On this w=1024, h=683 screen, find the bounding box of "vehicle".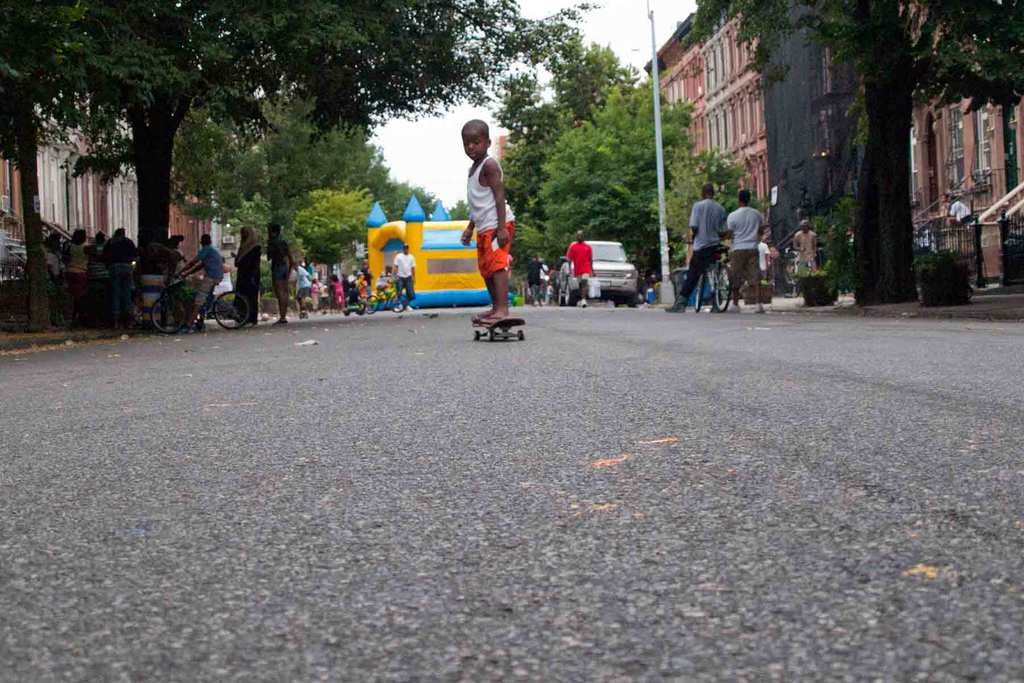
Bounding box: detection(558, 240, 638, 308).
